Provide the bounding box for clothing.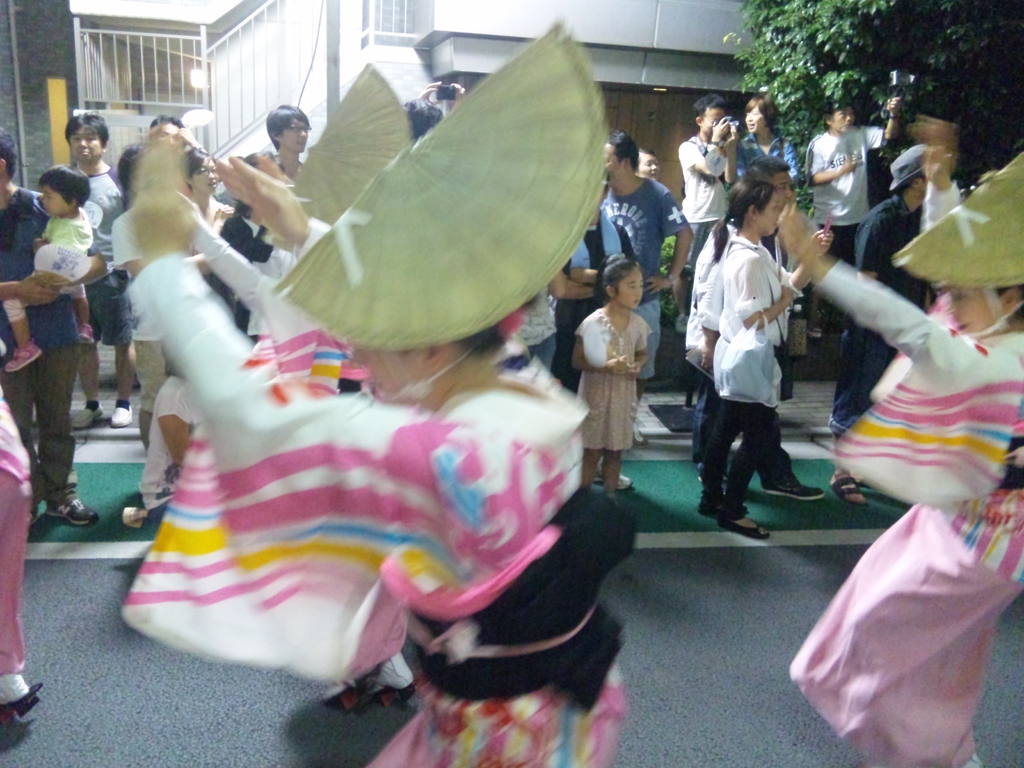
bbox=[585, 182, 687, 381].
